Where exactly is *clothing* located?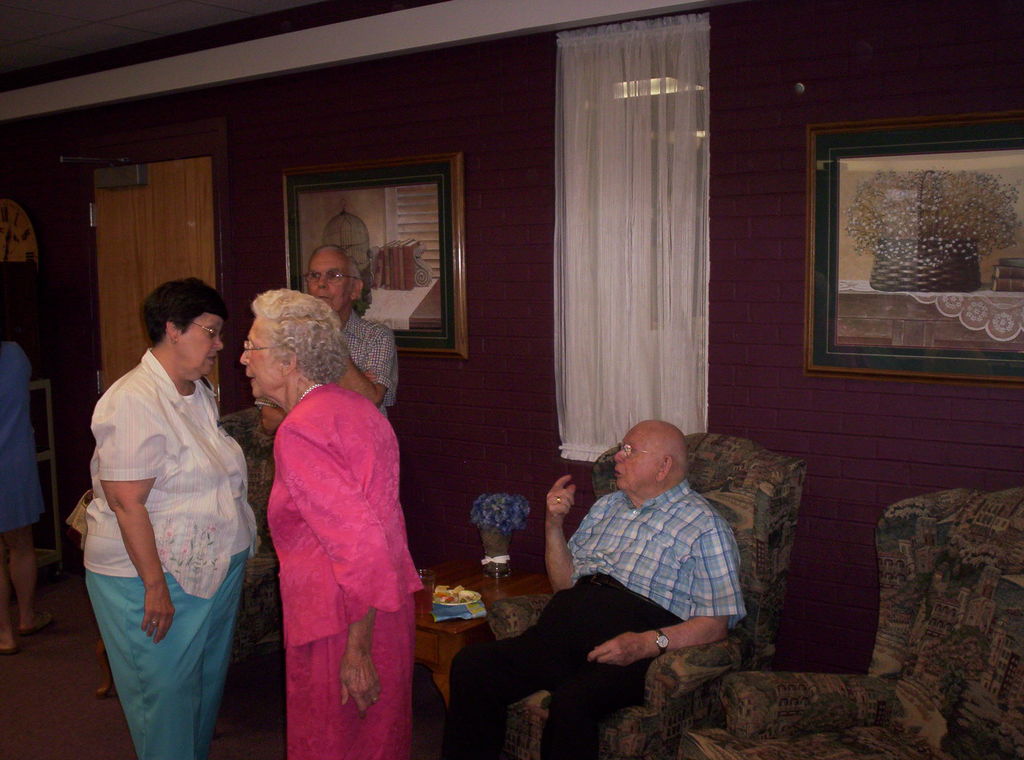
Its bounding box is box=[266, 303, 401, 392].
